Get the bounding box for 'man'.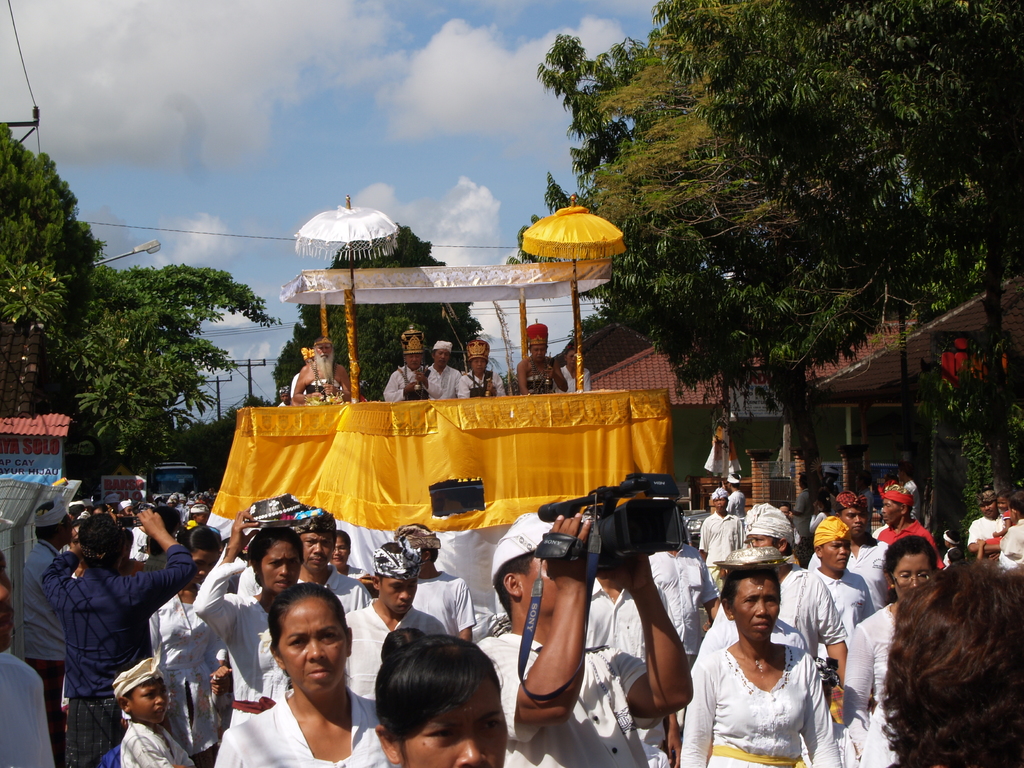
box=[474, 509, 696, 767].
